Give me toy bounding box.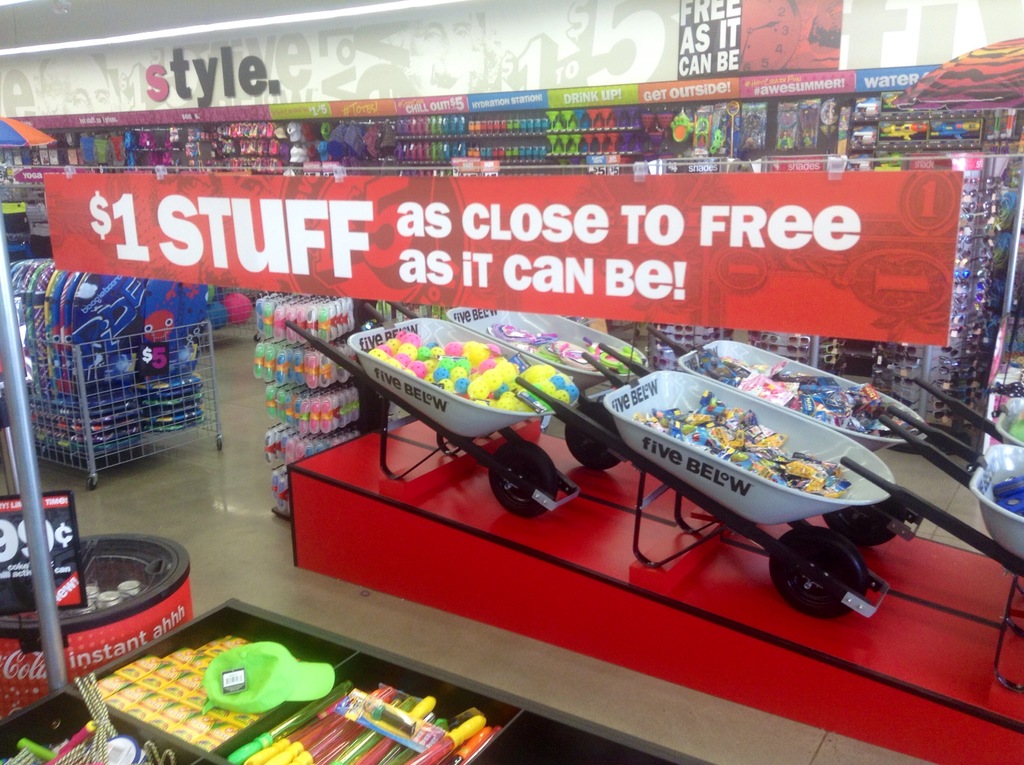
bbox=[339, 294, 349, 329].
